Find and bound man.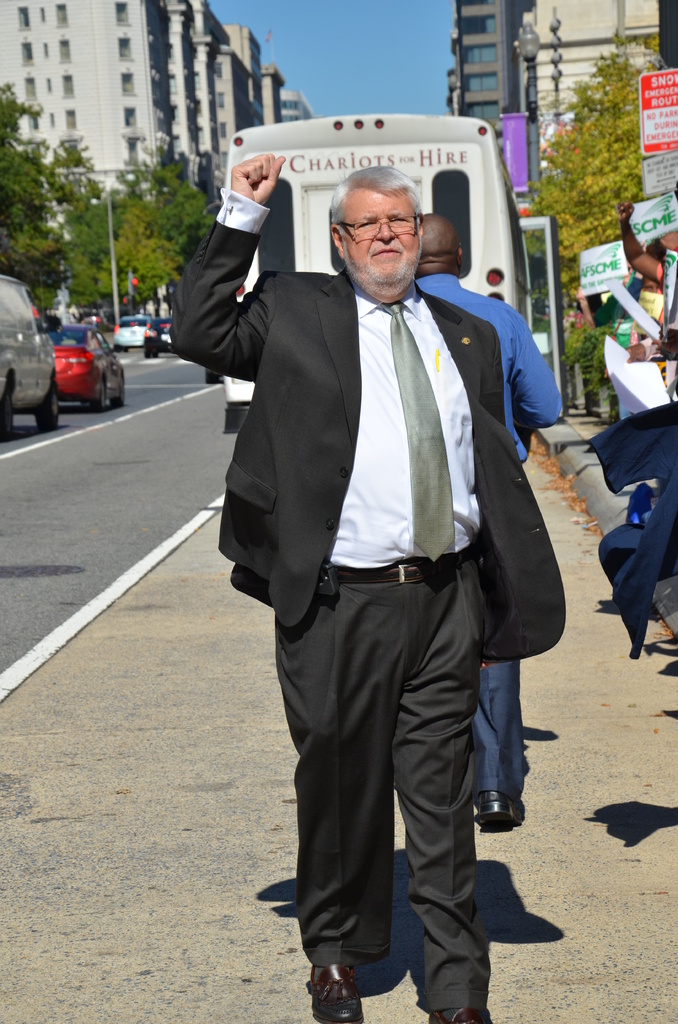
Bound: detection(416, 211, 566, 829).
